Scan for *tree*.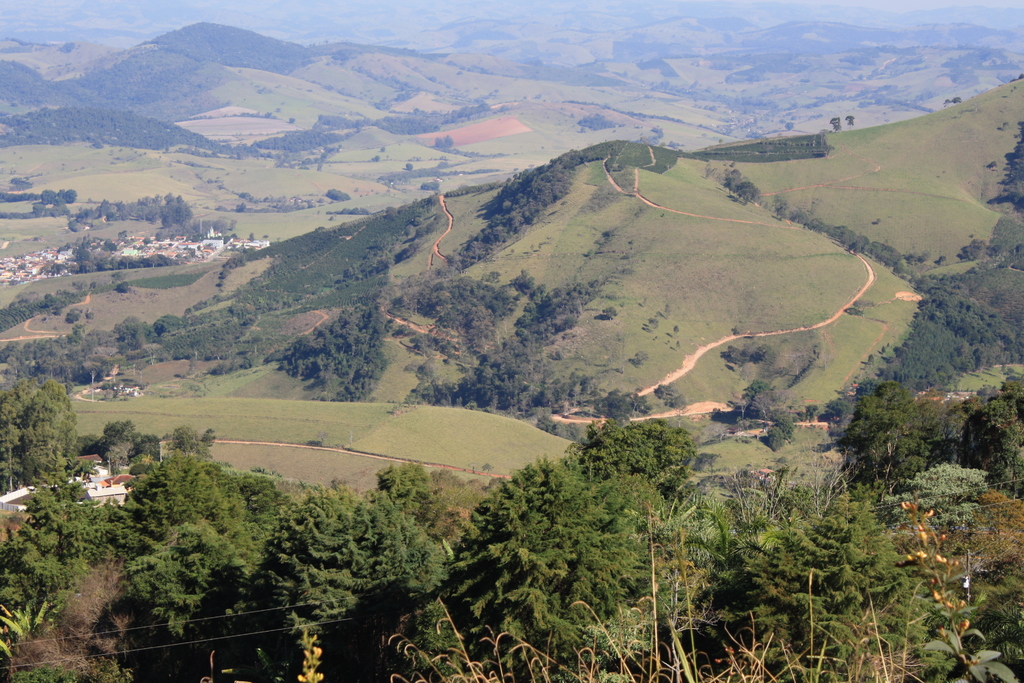
Scan result: pyautogui.locateOnScreen(991, 119, 1023, 215).
